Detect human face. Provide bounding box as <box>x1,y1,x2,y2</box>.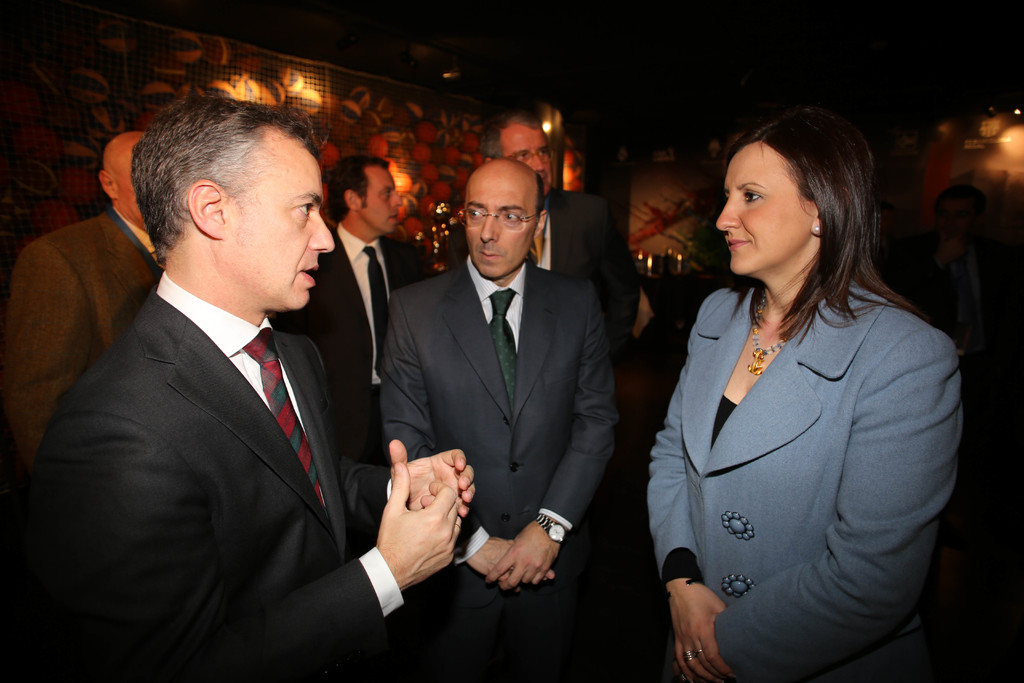
<box>351,163,399,233</box>.
